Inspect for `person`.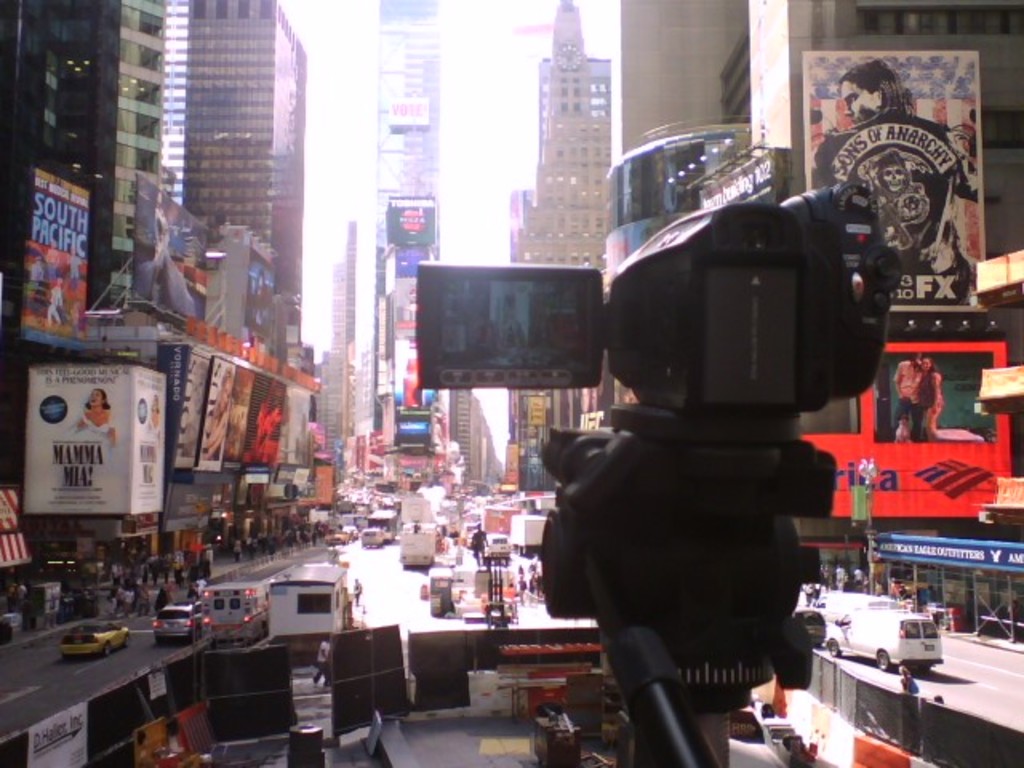
Inspection: {"x1": 931, "y1": 690, "x2": 947, "y2": 706}.
